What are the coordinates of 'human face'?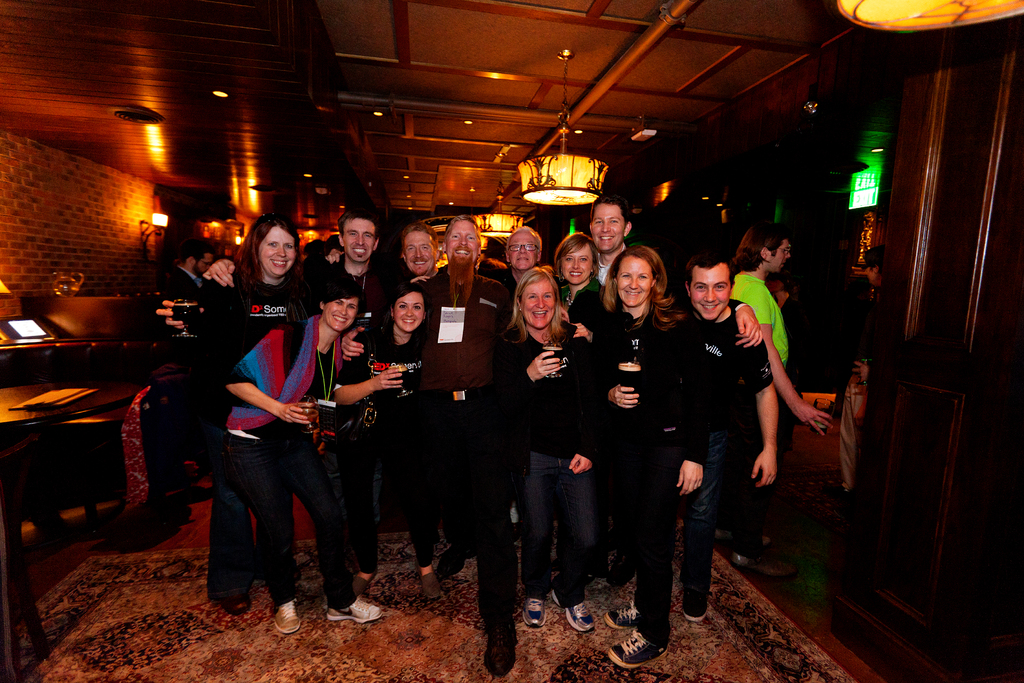
select_region(400, 231, 436, 277).
